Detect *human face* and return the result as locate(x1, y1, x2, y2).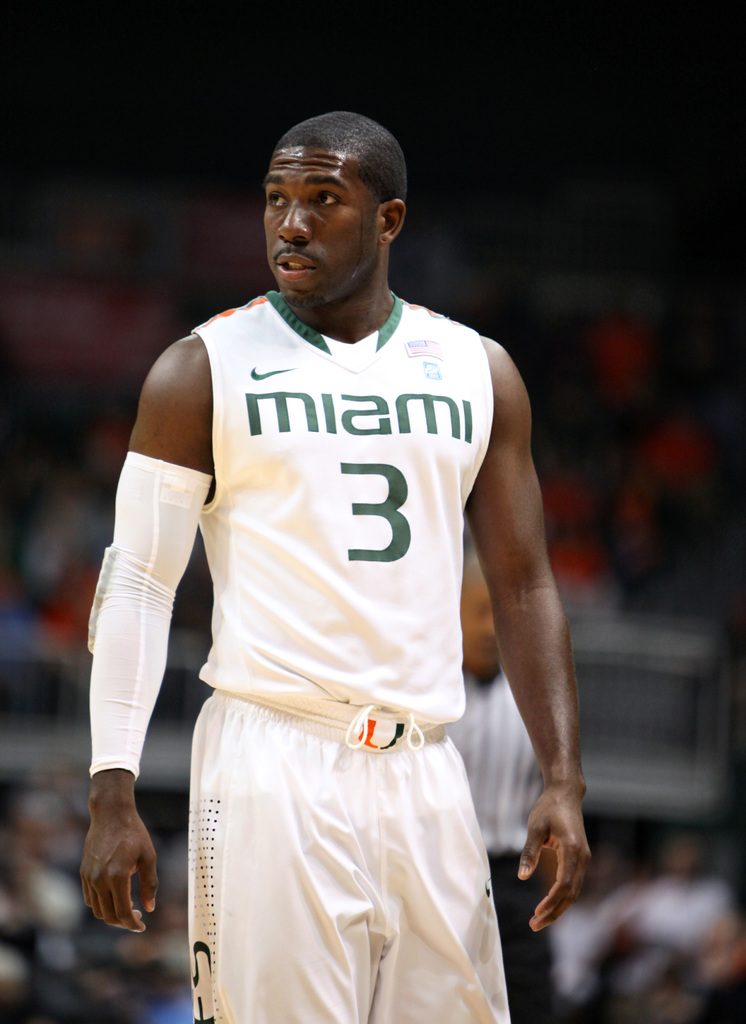
locate(263, 143, 382, 297).
